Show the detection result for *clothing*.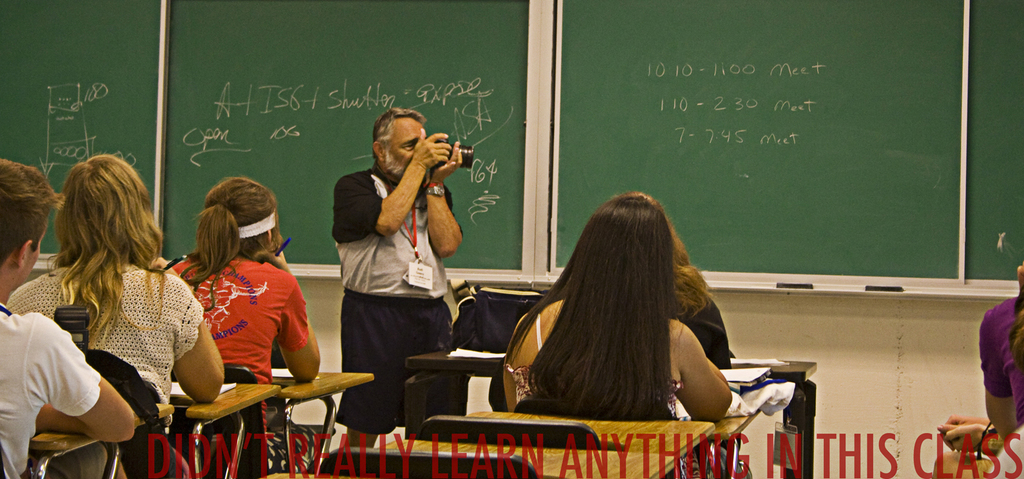
x1=506 y1=312 x2=705 y2=478.
